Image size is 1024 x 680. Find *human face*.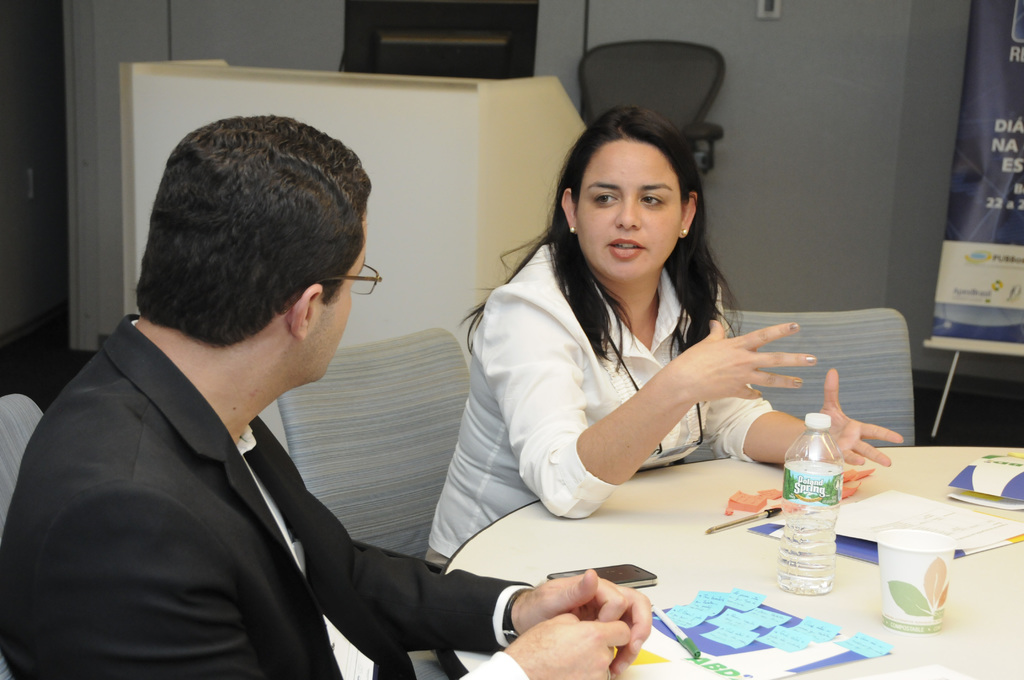
bbox=[577, 142, 675, 283].
